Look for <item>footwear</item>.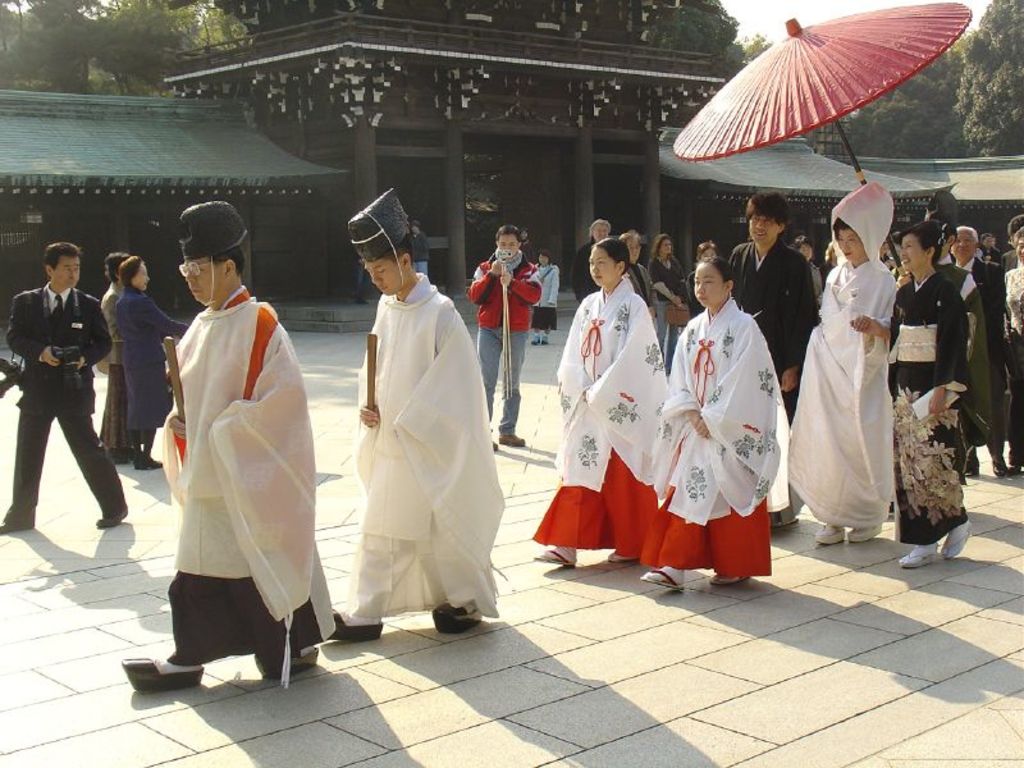
Found: box=[498, 431, 527, 448].
